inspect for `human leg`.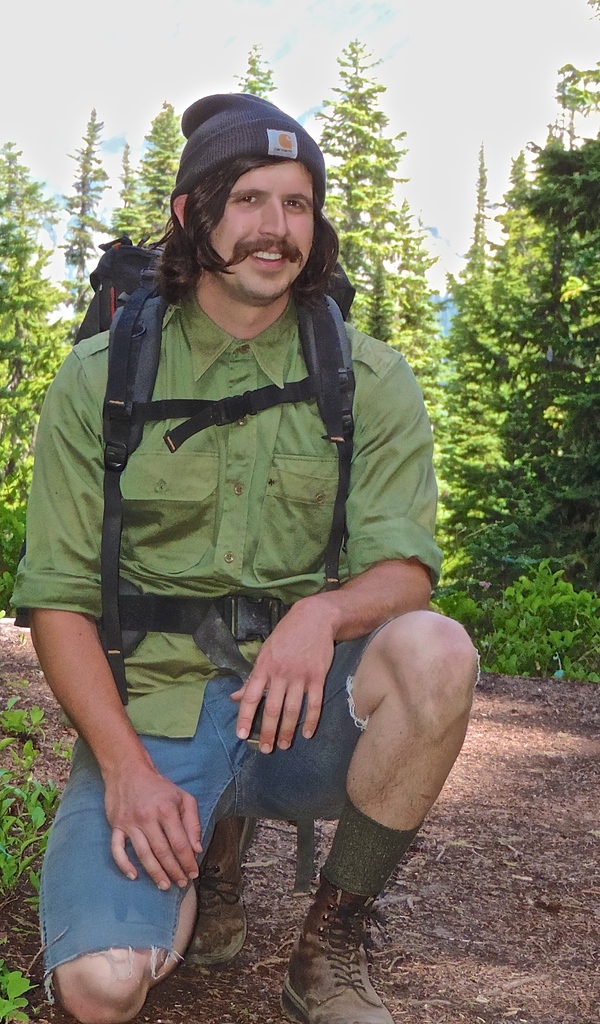
Inspection: Rect(252, 617, 479, 1021).
